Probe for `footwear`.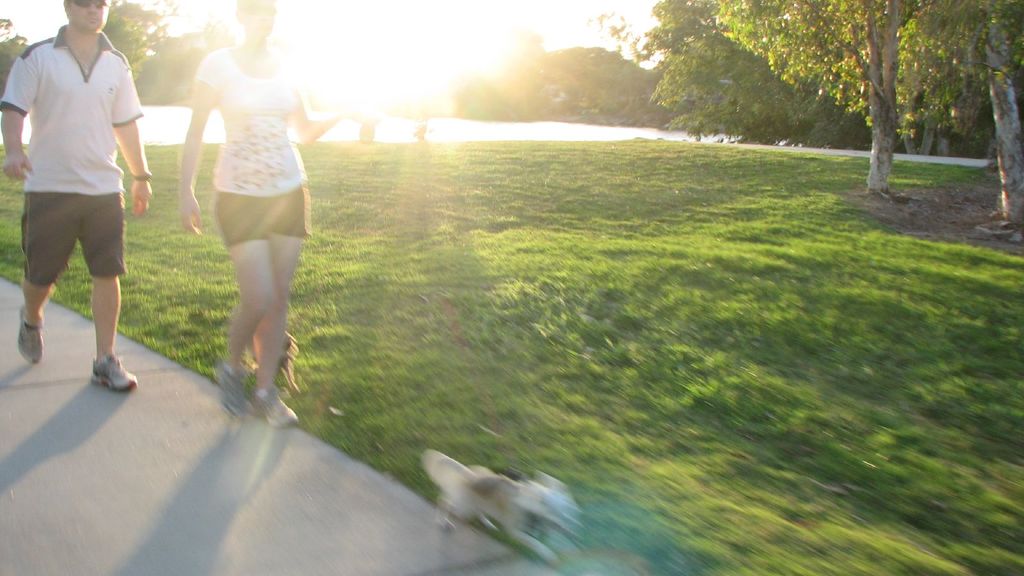
Probe result: <bbox>17, 308, 45, 368</bbox>.
